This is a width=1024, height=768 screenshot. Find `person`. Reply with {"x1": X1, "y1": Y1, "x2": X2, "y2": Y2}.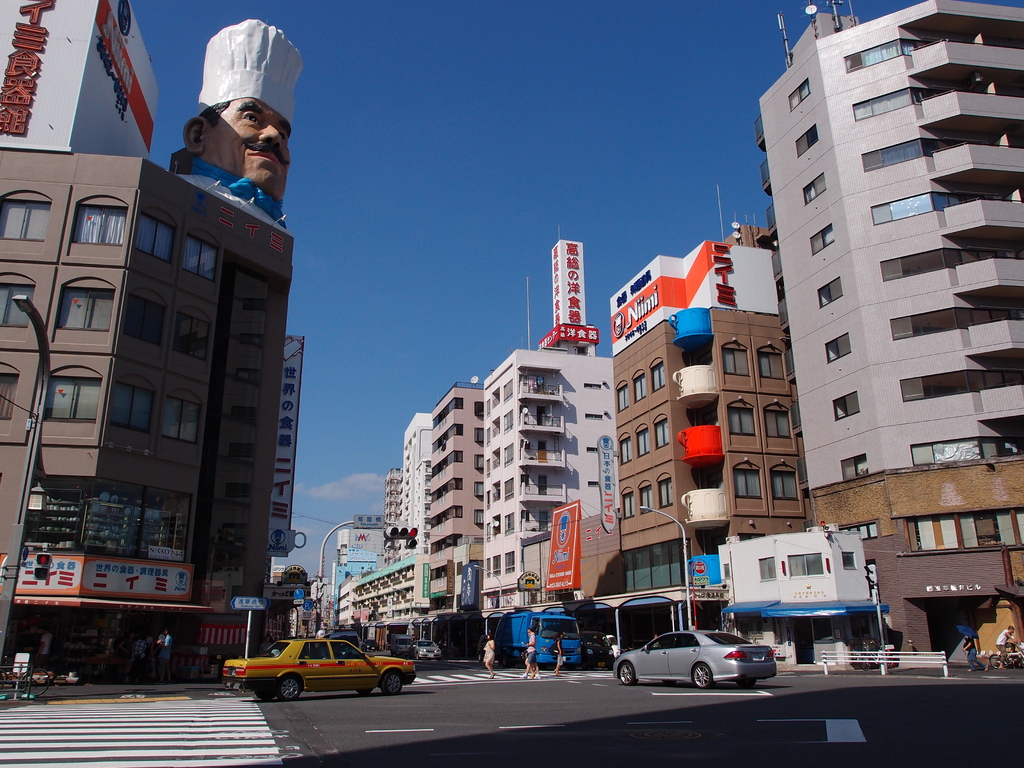
{"x1": 155, "y1": 27, "x2": 299, "y2": 248}.
